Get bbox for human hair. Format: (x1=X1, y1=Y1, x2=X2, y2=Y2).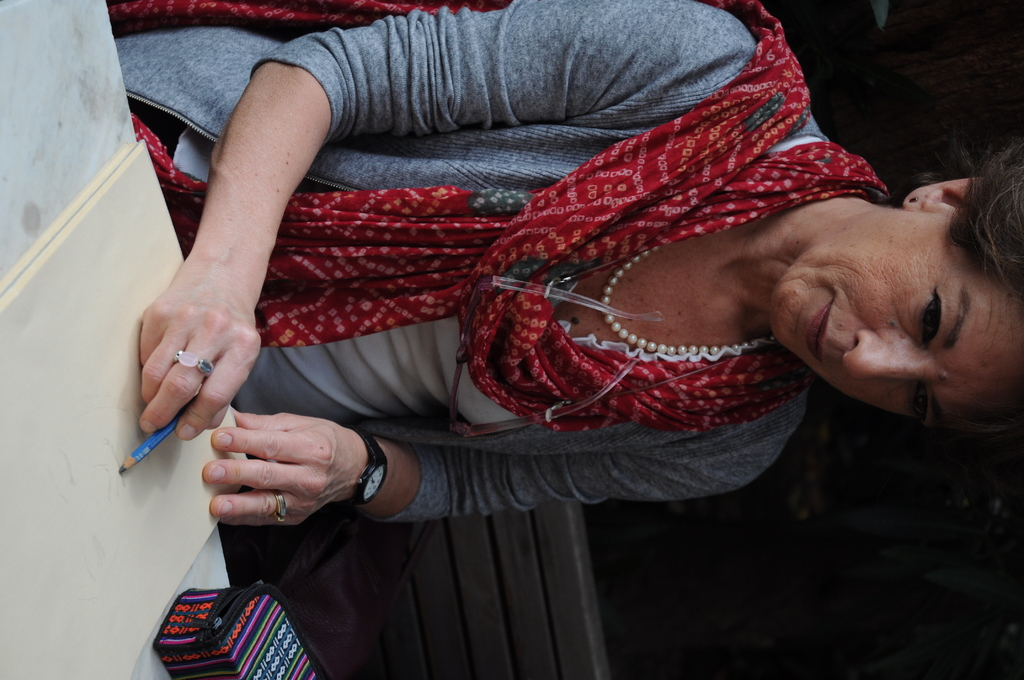
(x1=946, y1=136, x2=1023, y2=445).
